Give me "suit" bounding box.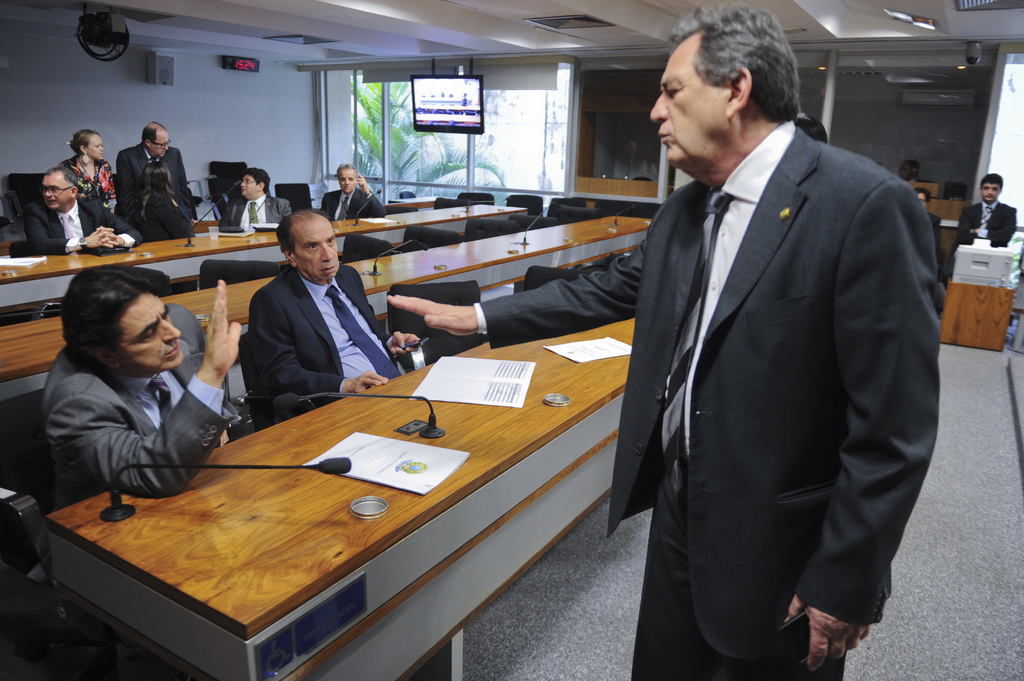
[134, 189, 191, 240].
